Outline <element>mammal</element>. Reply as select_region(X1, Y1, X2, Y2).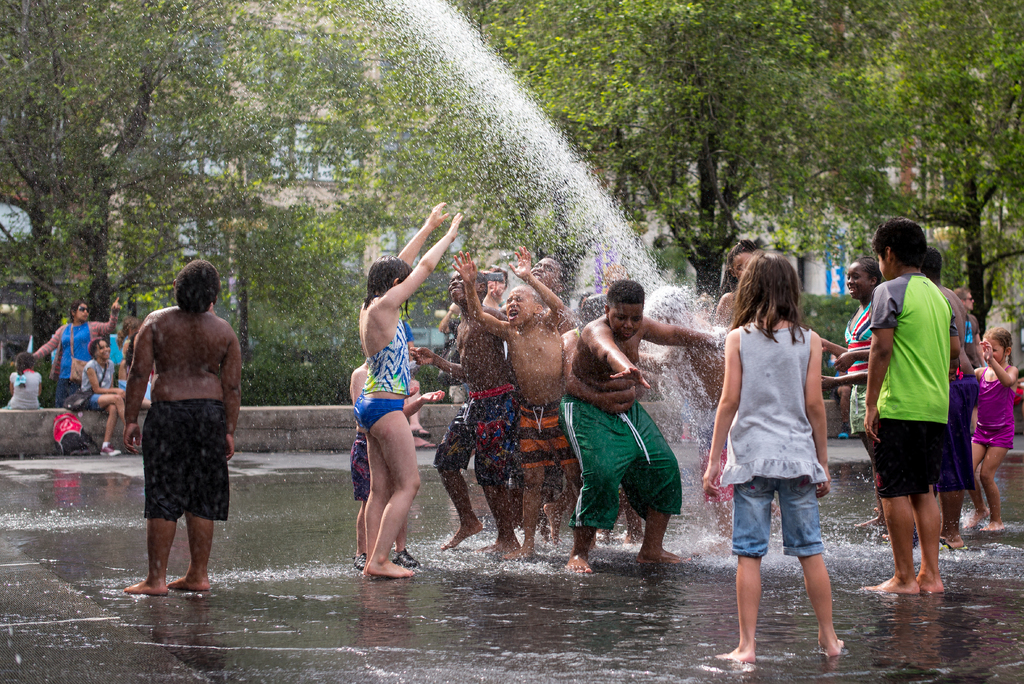
select_region(115, 313, 150, 407).
